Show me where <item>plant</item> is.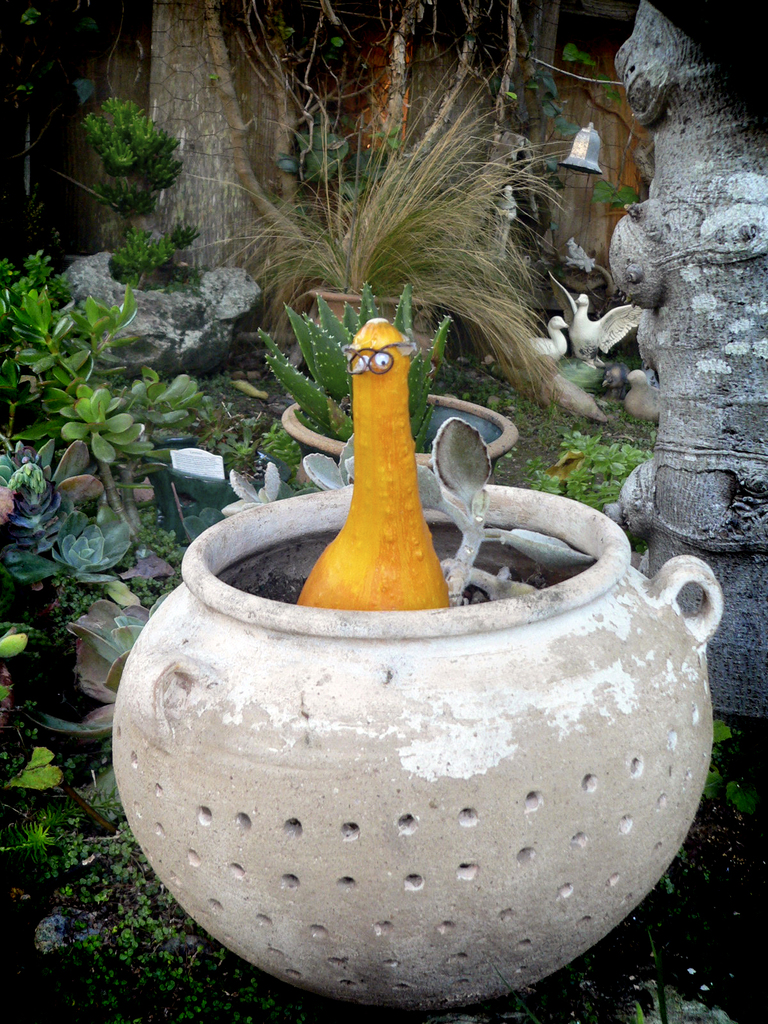
<item>plant</item> is at BBox(221, 412, 315, 468).
